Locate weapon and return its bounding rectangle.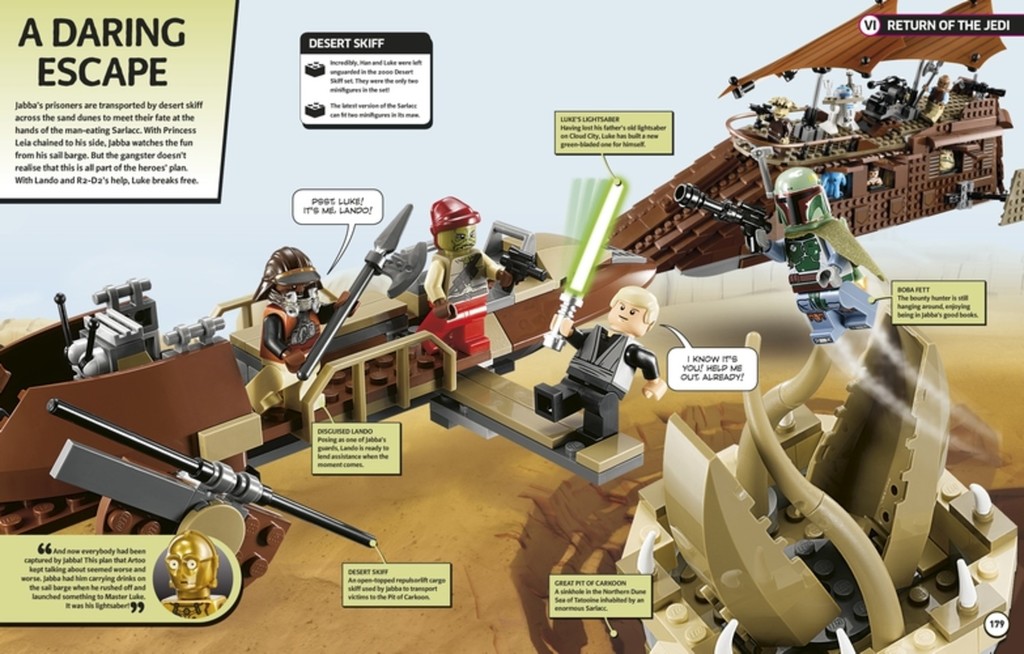
673 176 778 259.
